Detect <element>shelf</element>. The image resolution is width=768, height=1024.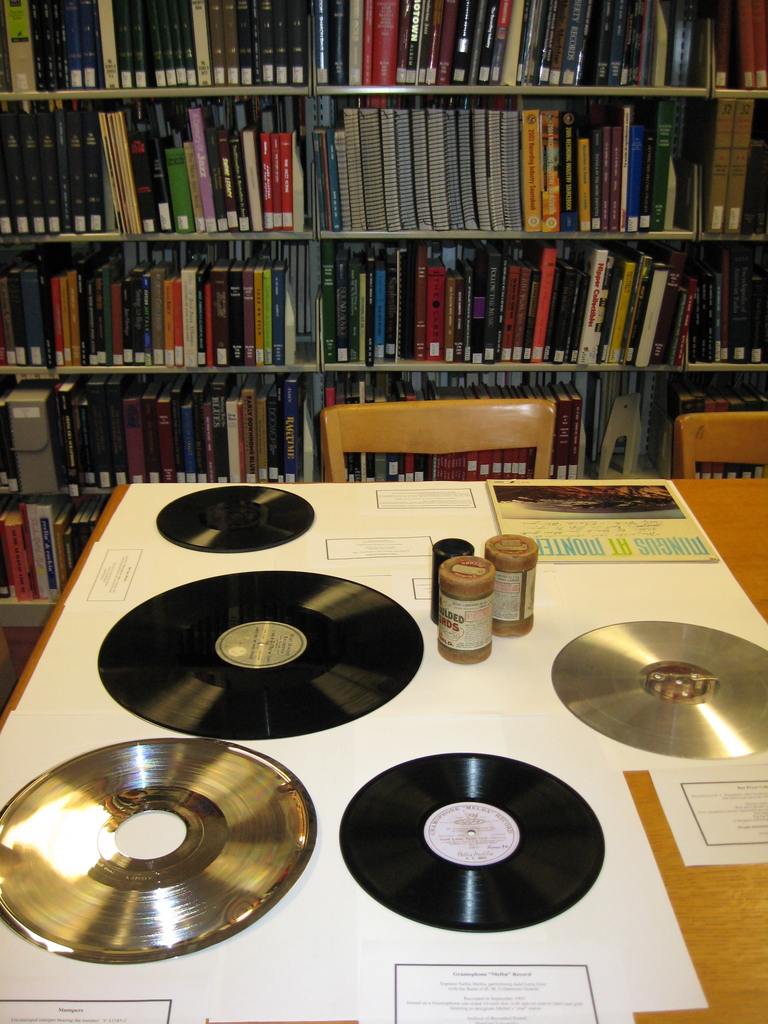
x1=0, y1=102, x2=300, y2=243.
